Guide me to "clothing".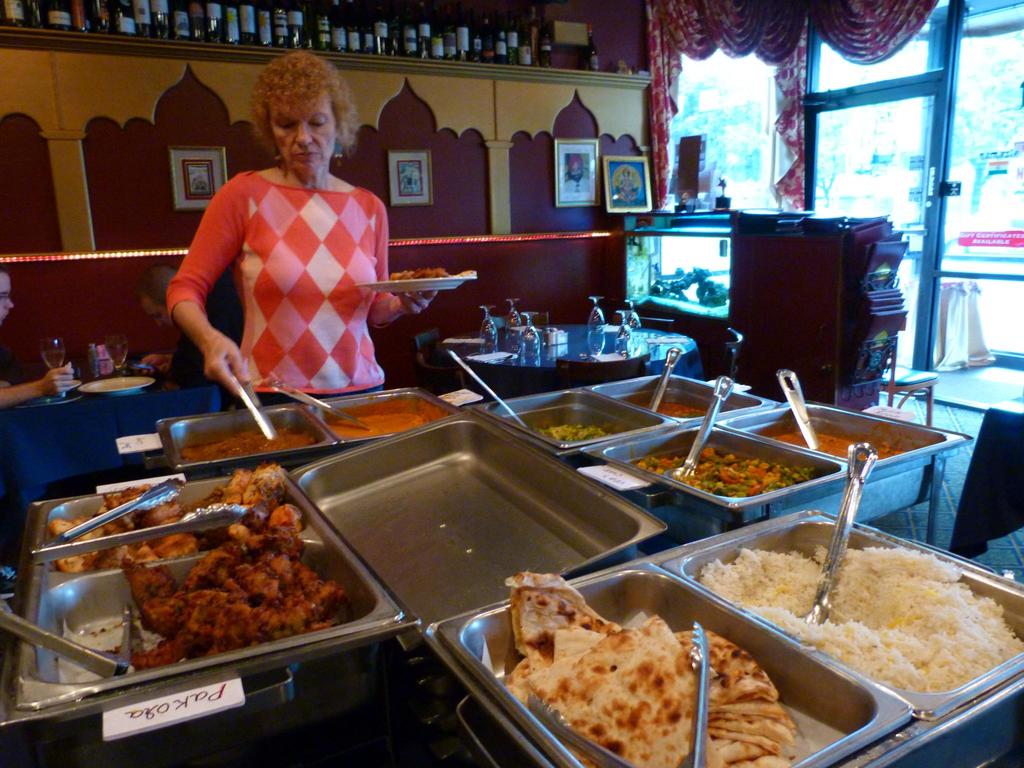
Guidance: locate(162, 166, 395, 408).
